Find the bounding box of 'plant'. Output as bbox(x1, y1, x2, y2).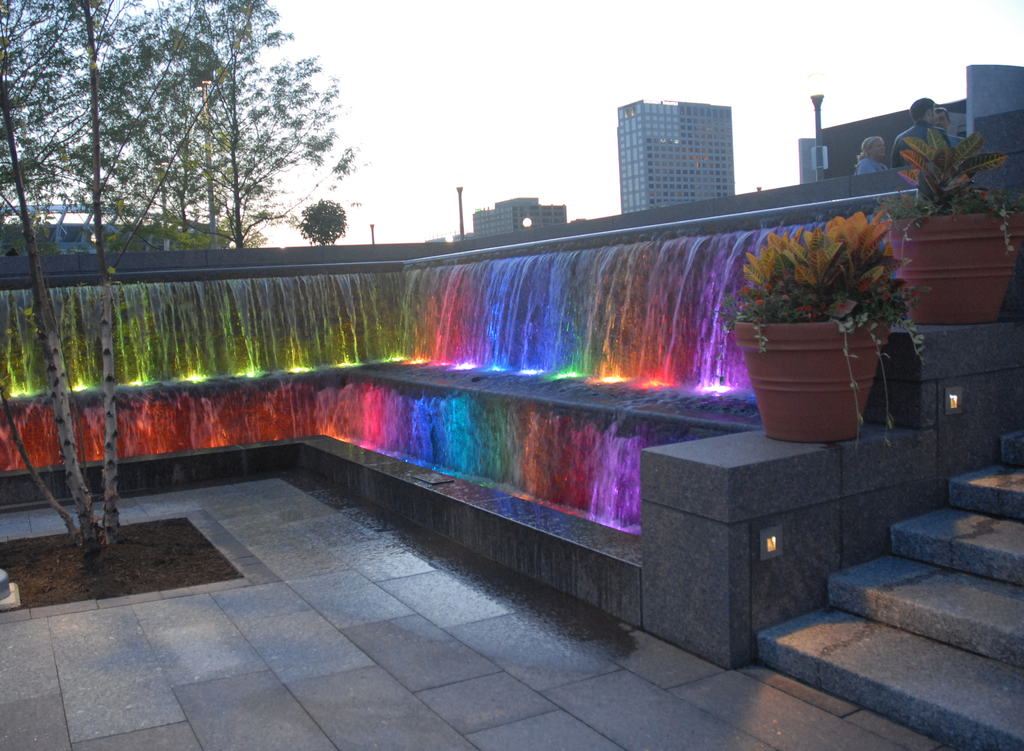
bbox(735, 218, 840, 320).
